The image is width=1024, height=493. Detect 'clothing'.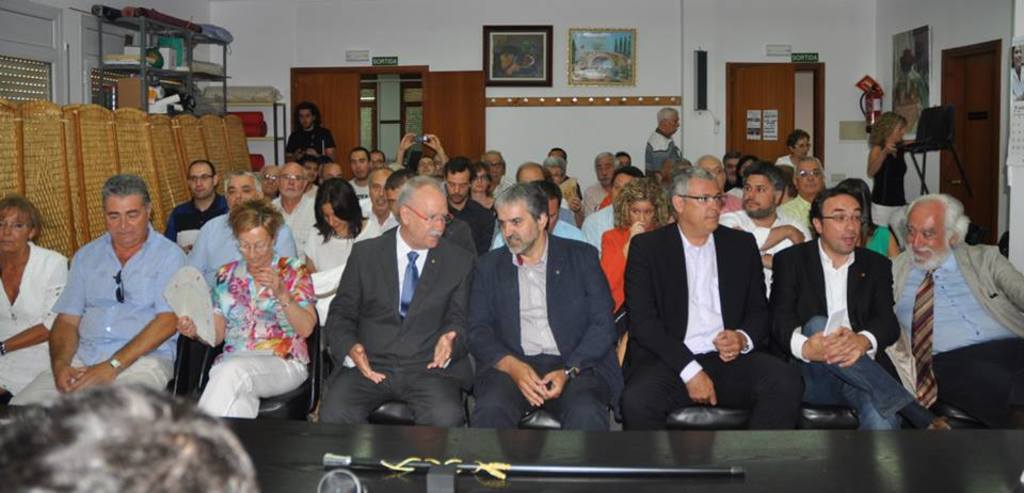
Detection: left=883, top=240, right=1023, bottom=432.
